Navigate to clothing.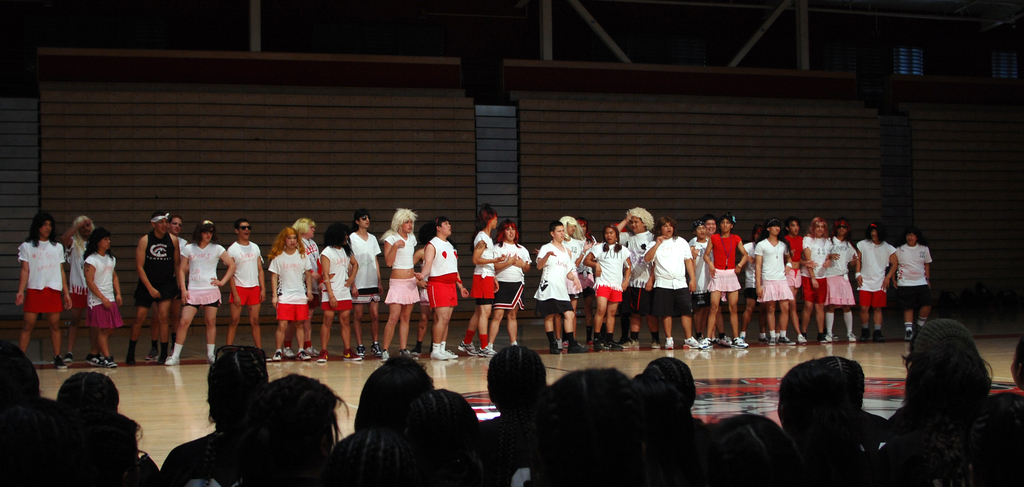
Navigation target: x1=481, y1=333, x2=486, y2=350.
